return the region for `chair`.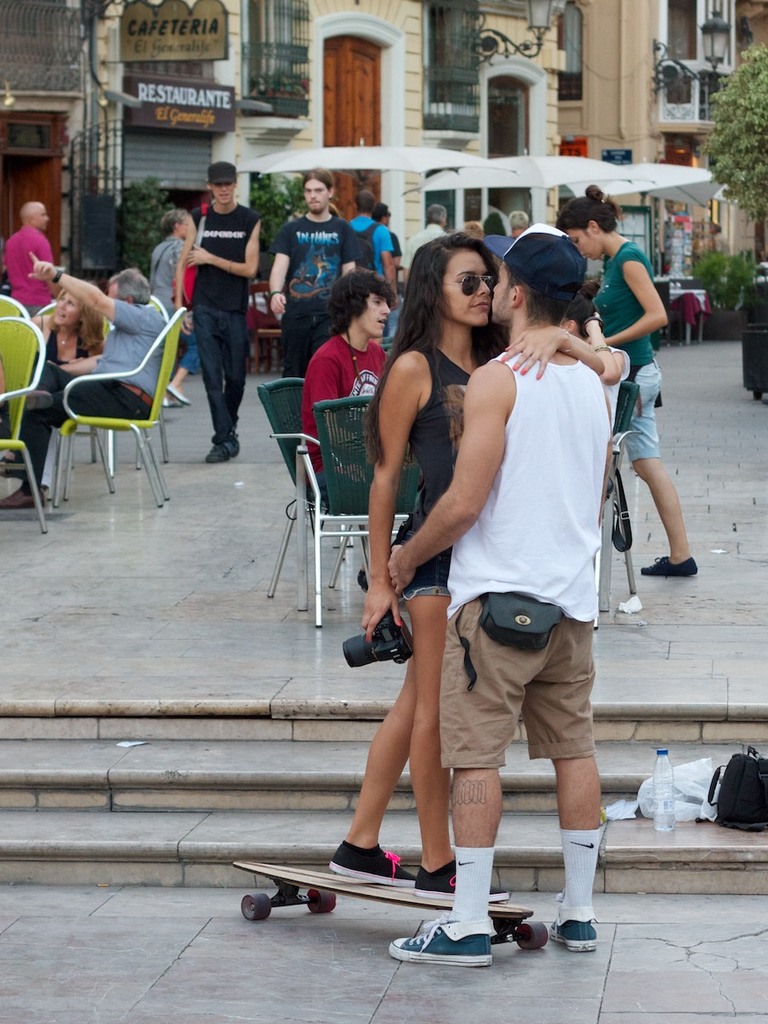
crop(0, 315, 60, 540).
